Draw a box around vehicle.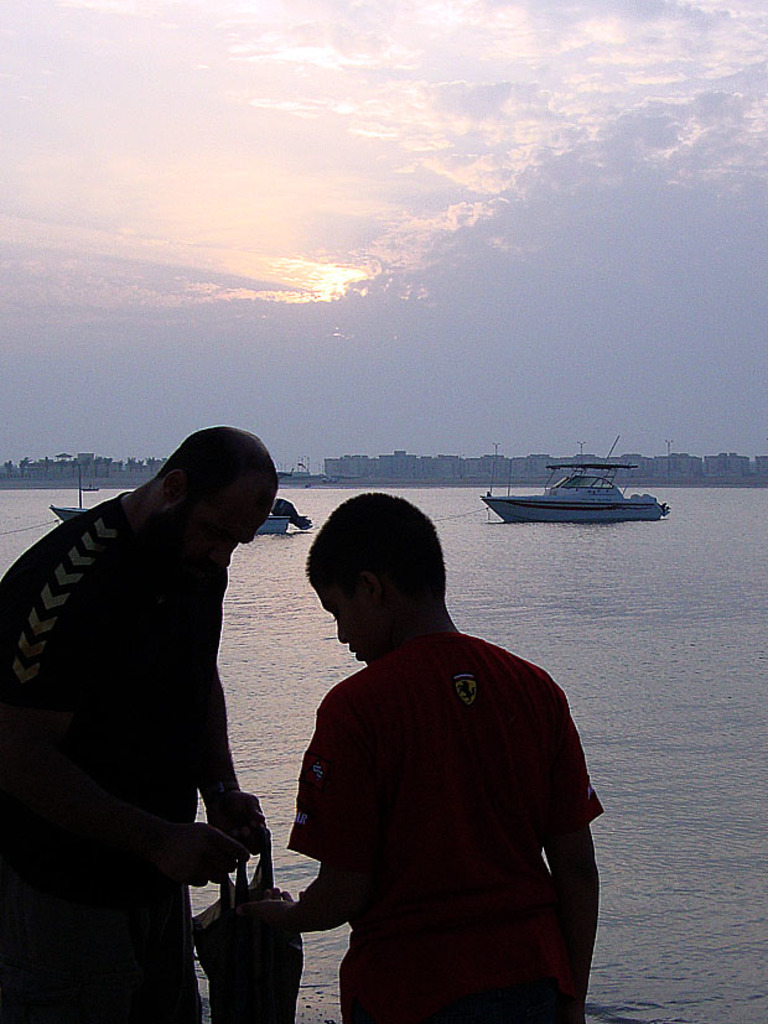
region(489, 451, 670, 527).
